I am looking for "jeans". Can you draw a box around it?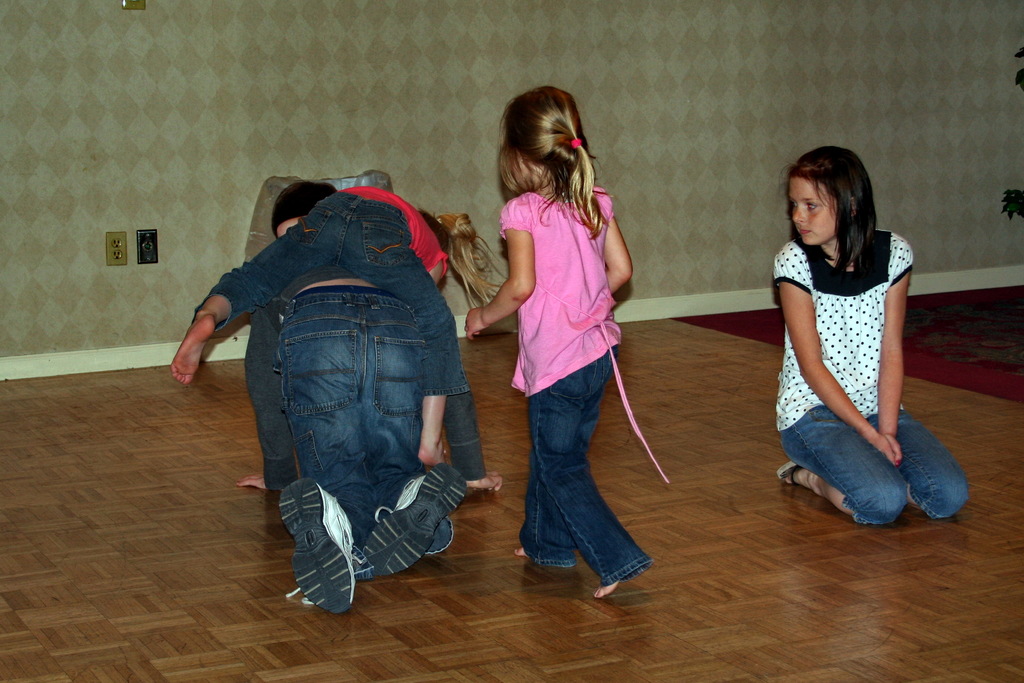
Sure, the bounding box is {"left": 239, "top": 295, "right": 481, "bottom": 602}.
